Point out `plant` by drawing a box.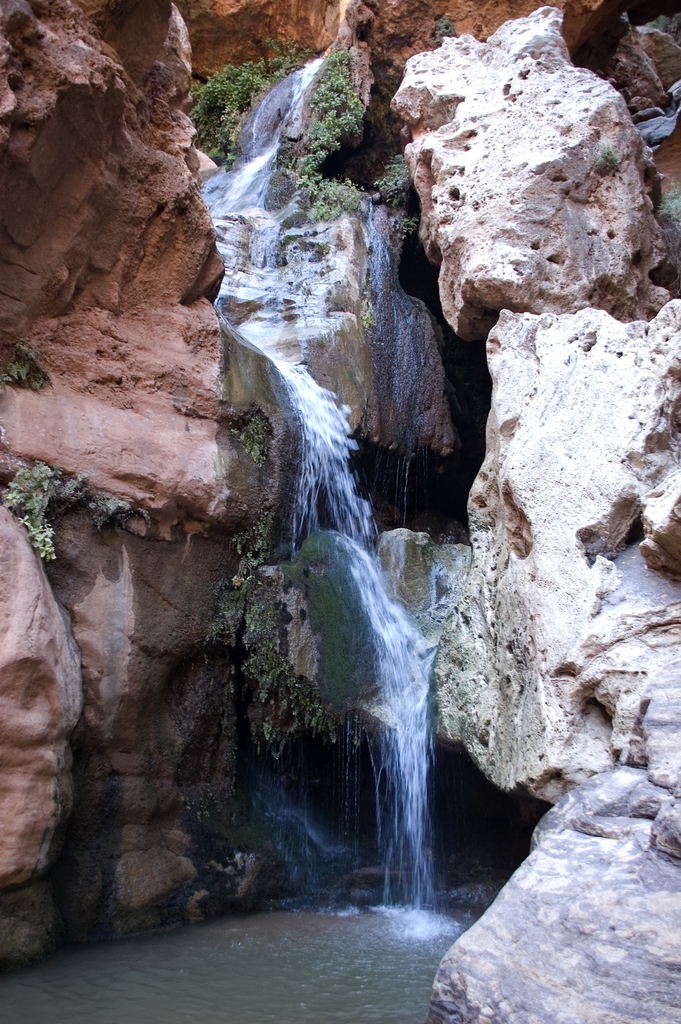
x1=201 y1=503 x2=400 y2=758.
